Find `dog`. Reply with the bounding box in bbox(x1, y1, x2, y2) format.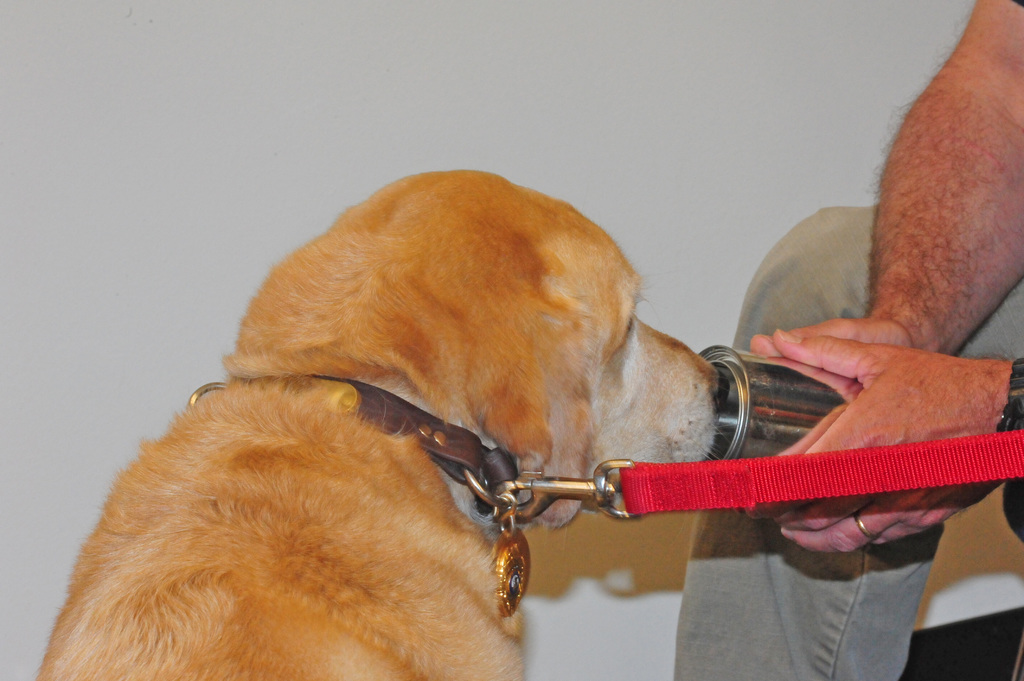
bbox(36, 164, 718, 678).
